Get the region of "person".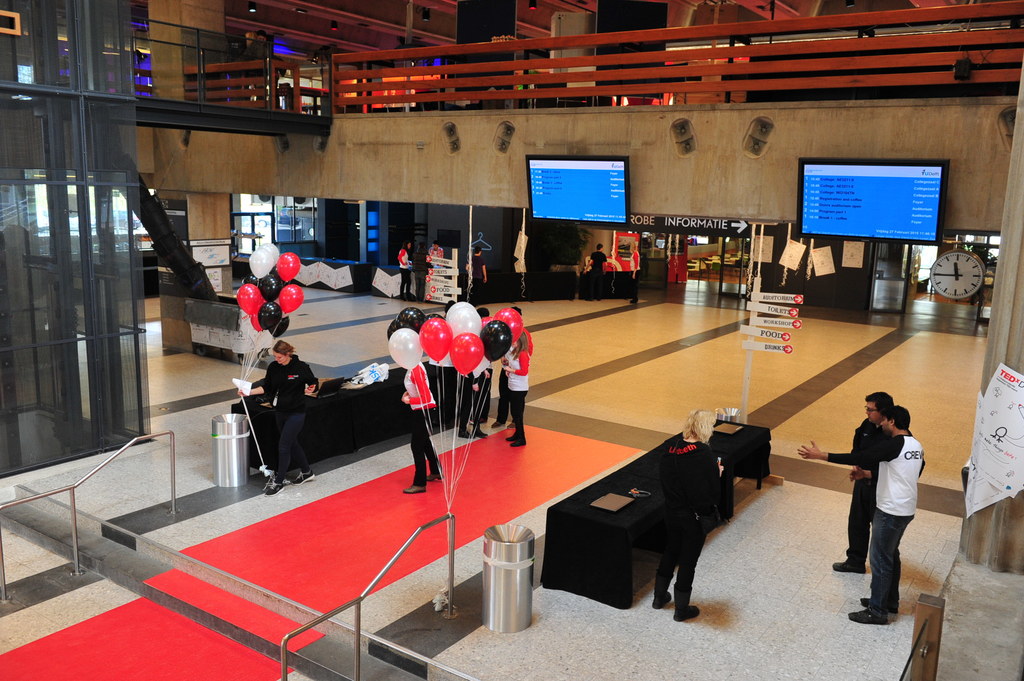
(left=504, top=330, right=529, bottom=445).
